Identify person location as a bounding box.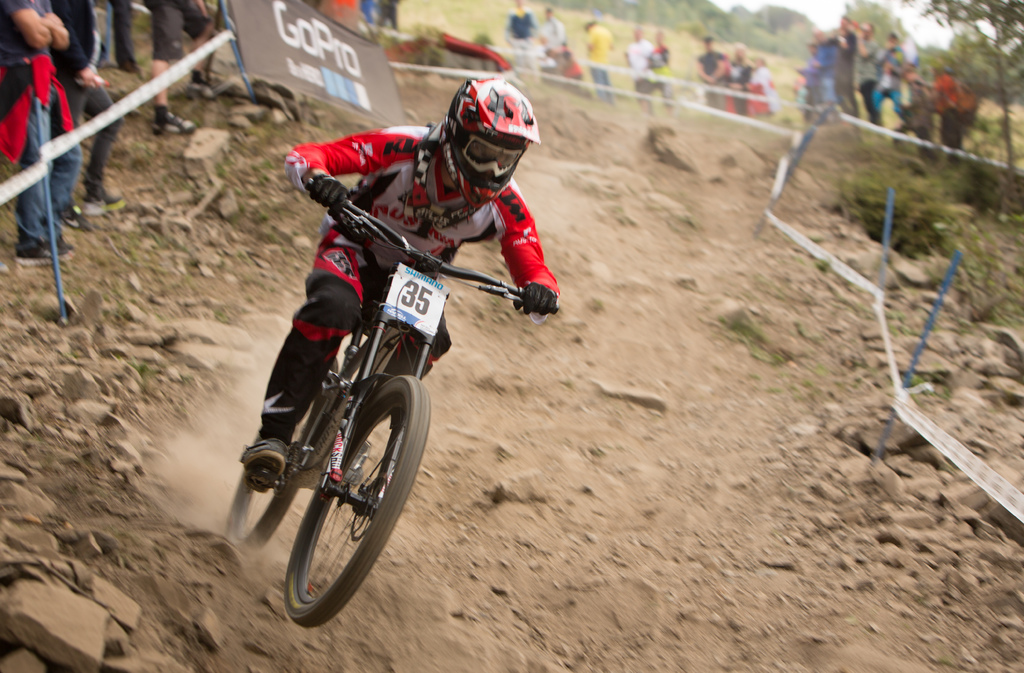
[left=540, top=1, right=570, bottom=60].
